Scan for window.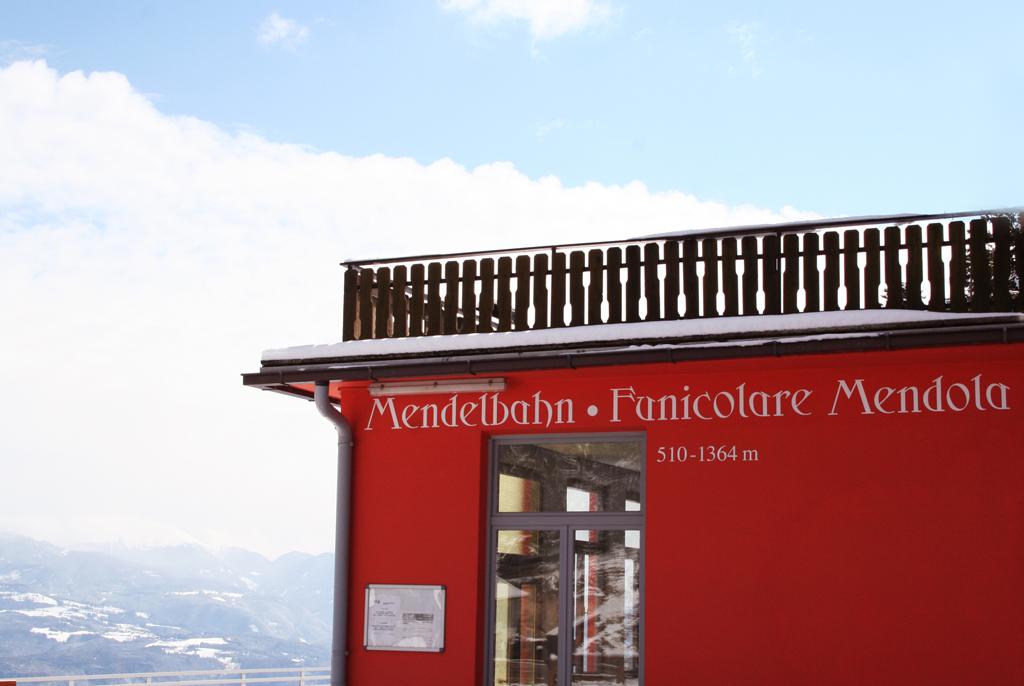
Scan result: 486 428 647 685.
